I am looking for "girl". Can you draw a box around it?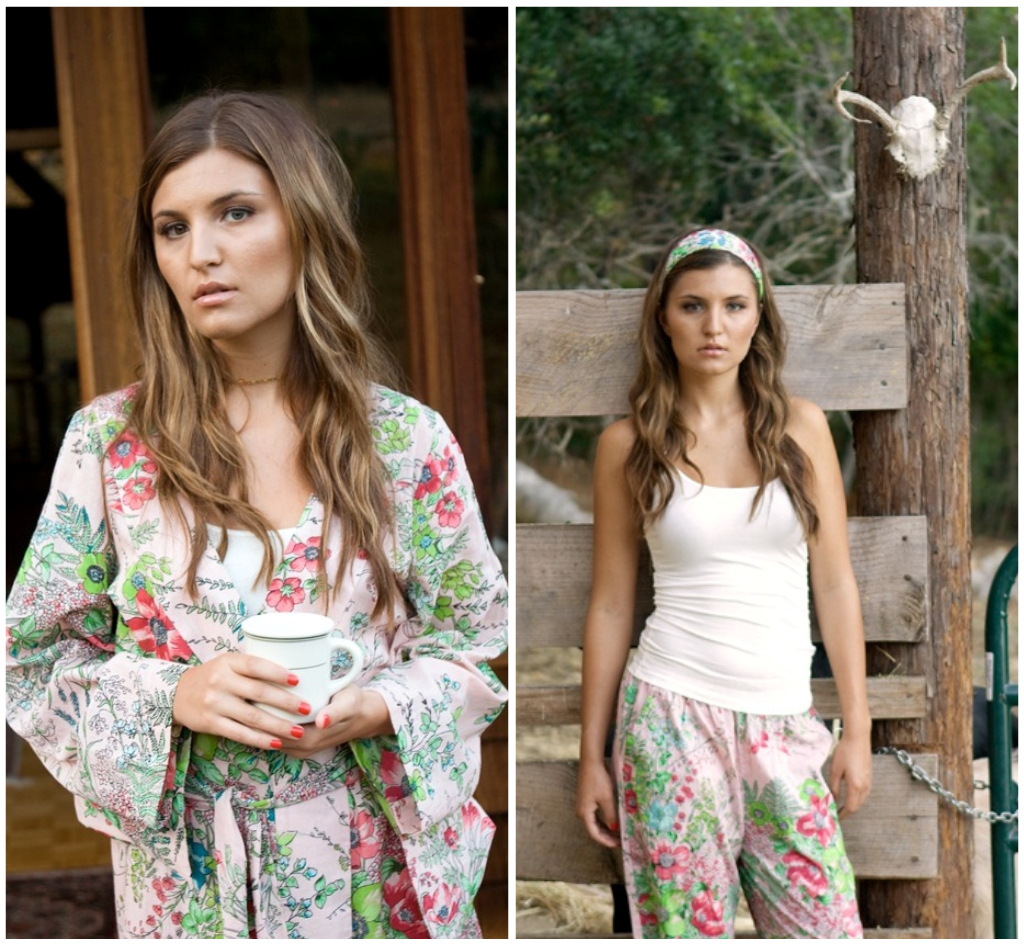
Sure, the bounding box is bbox(4, 80, 508, 940).
